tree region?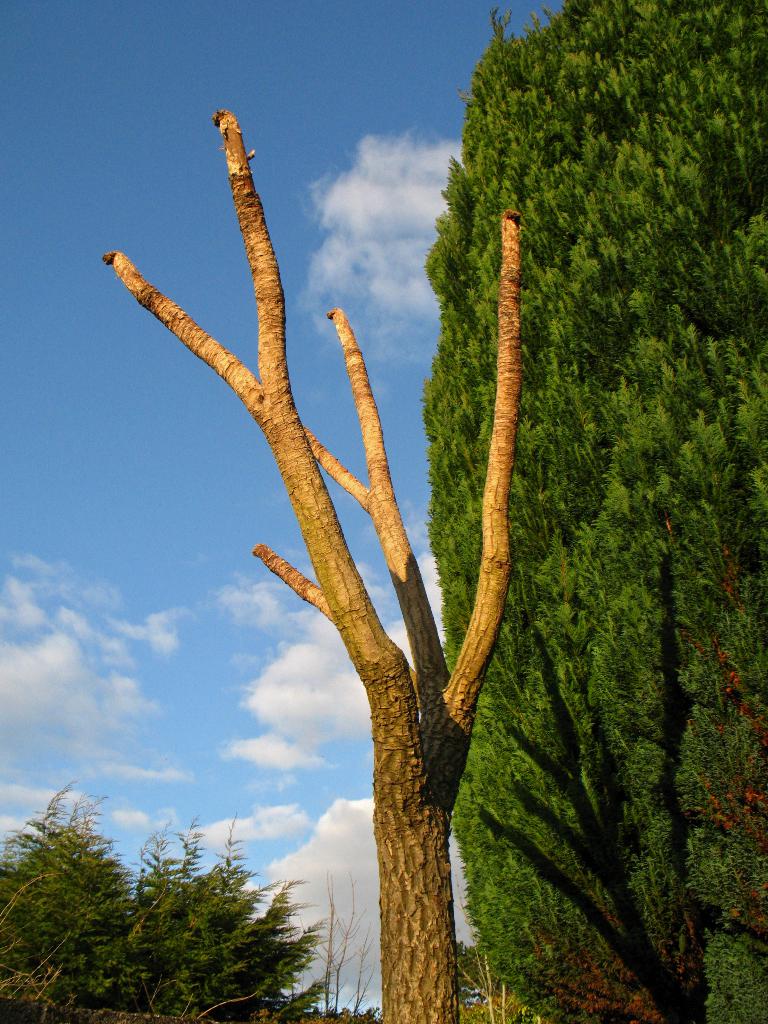
0, 778, 332, 1023
